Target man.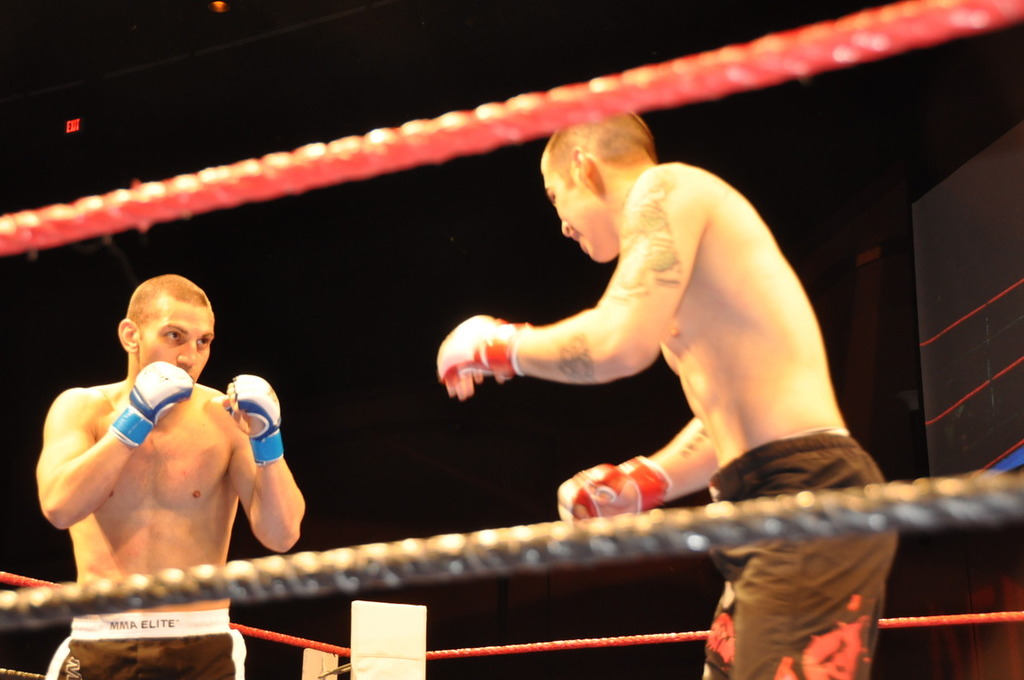
Target region: region(42, 287, 304, 638).
